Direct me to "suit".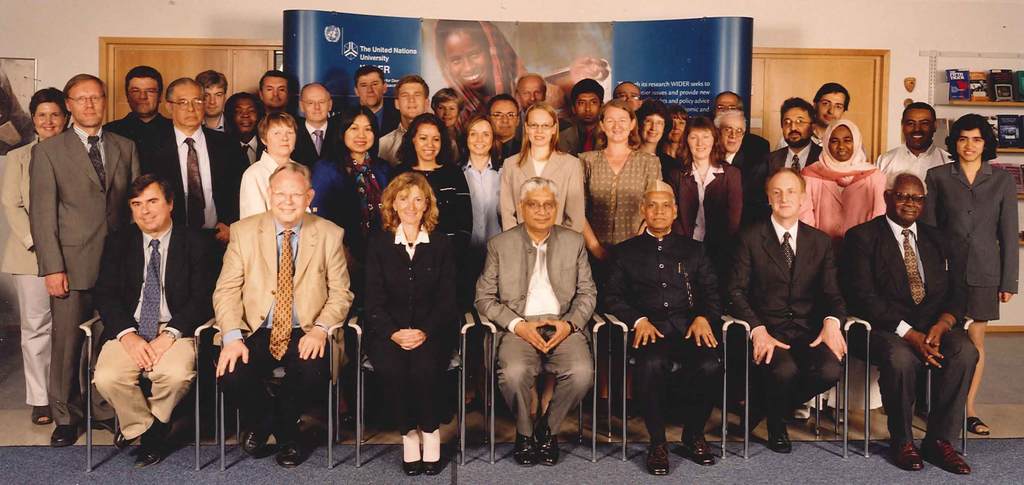
Direction: box=[603, 228, 728, 434].
